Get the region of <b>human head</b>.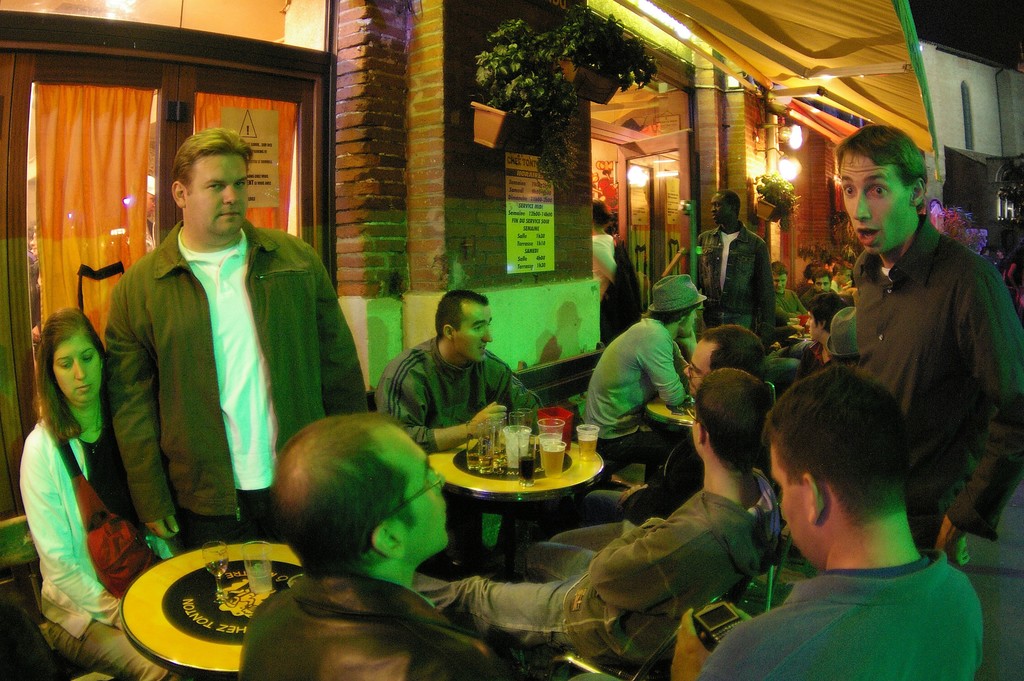
Rect(711, 188, 741, 229).
